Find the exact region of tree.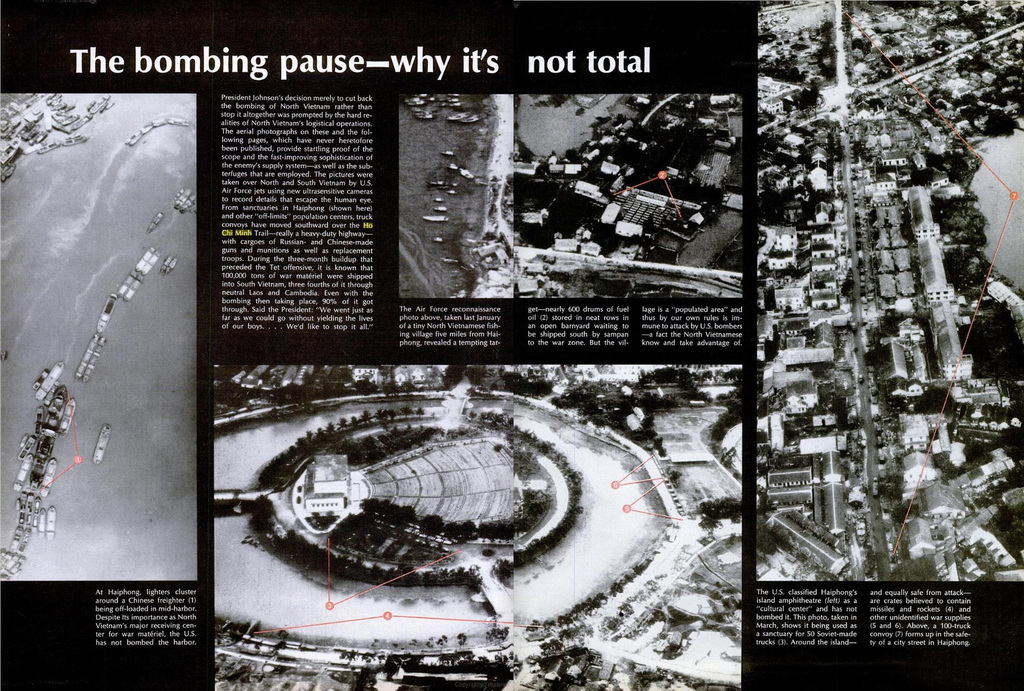
Exact region: select_region(349, 415, 358, 427).
